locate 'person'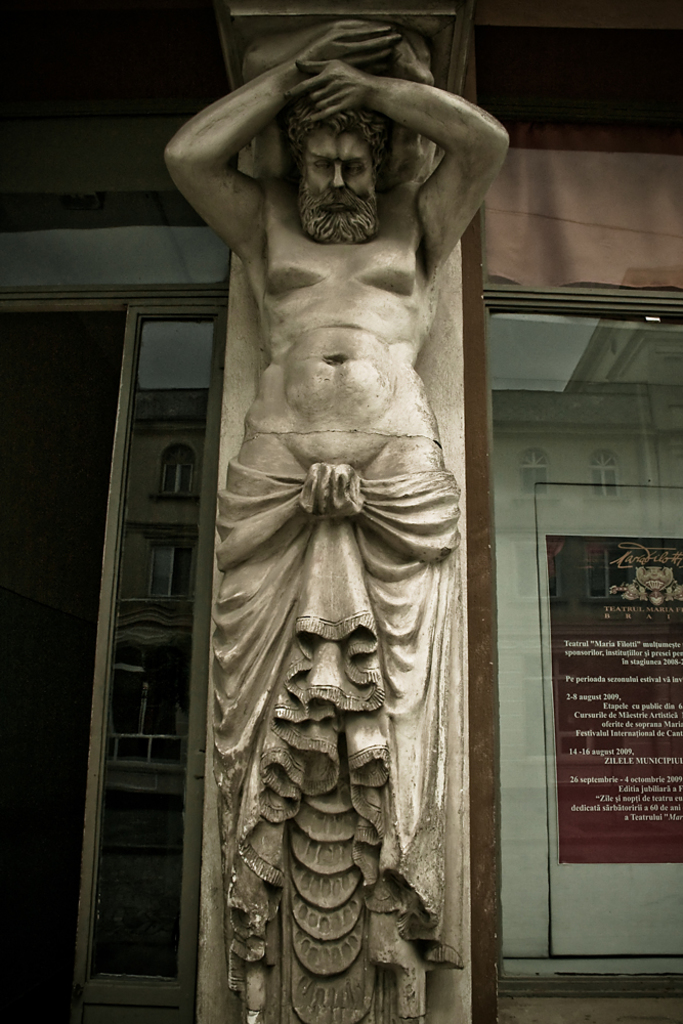
Rect(180, 7, 524, 1015)
